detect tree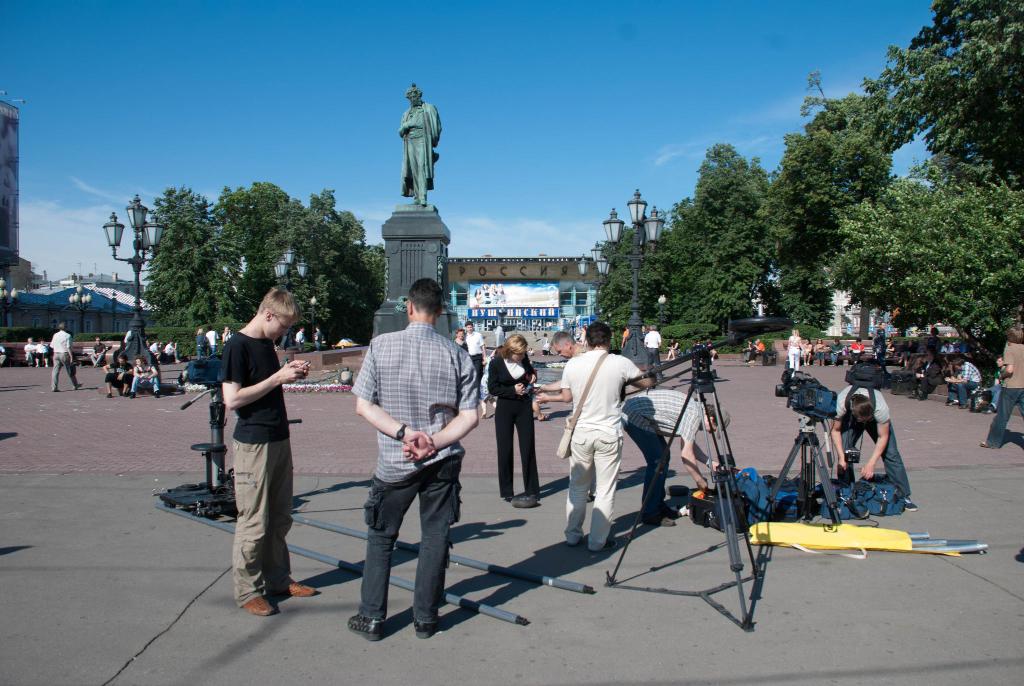
[left=831, top=181, right=1023, bottom=354]
